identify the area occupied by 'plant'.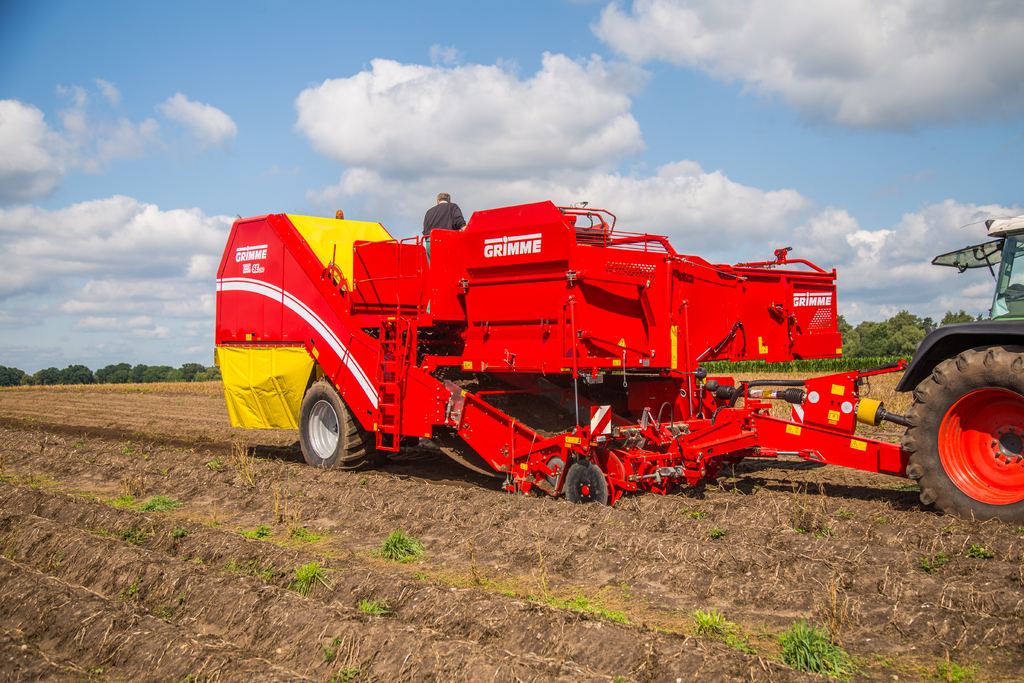
Area: rect(330, 667, 364, 682).
